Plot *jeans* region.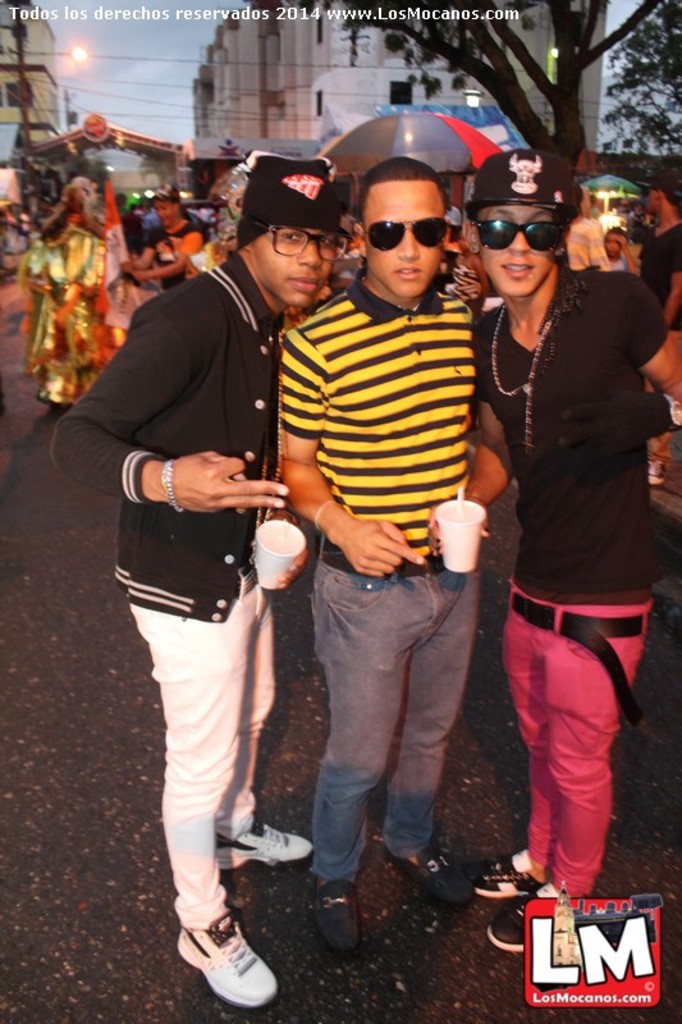
Plotted at 292,556,491,923.
